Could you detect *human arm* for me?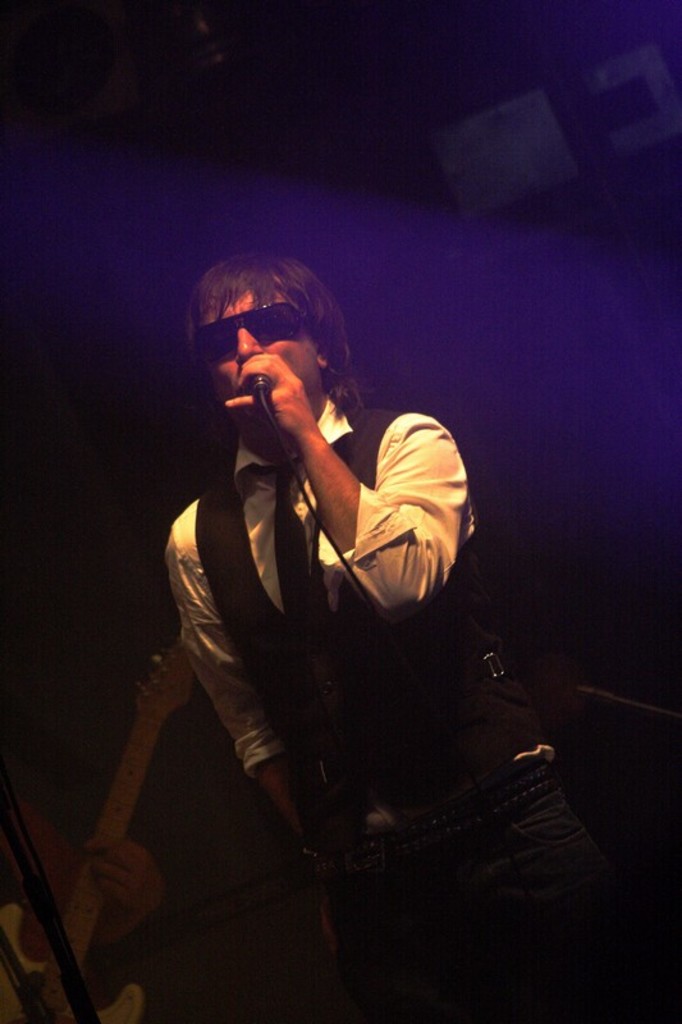
Detection result: BBox(157, 498, 349, 874).
